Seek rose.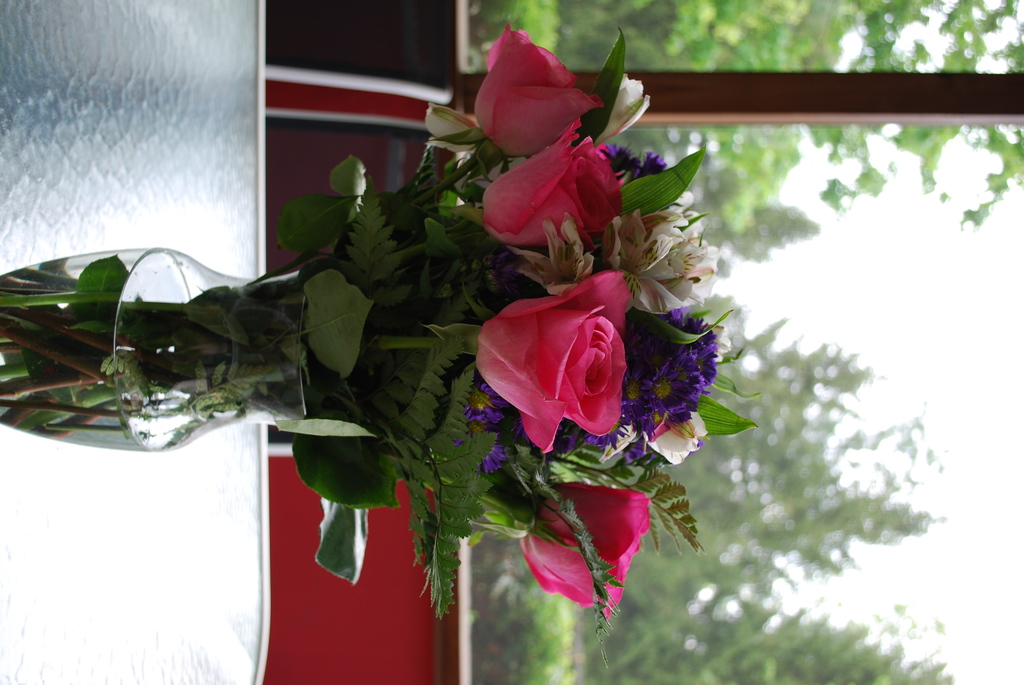
478:116:624:251.
